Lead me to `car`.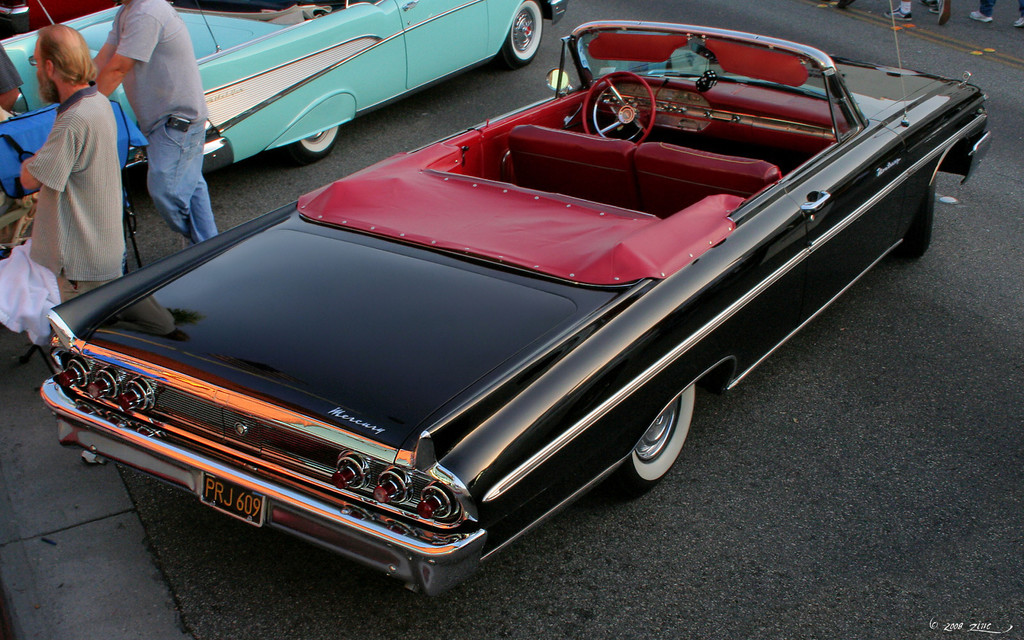
Lead to (left=36, top=0, right=991, bottom=598).
